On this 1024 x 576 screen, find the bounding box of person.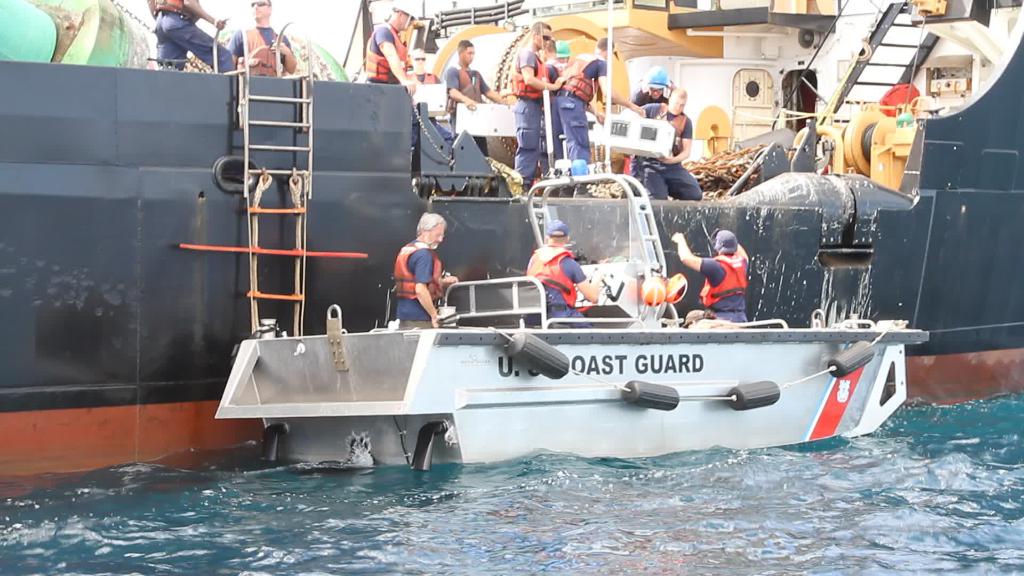
Bounding box: 371/2/425/88.
